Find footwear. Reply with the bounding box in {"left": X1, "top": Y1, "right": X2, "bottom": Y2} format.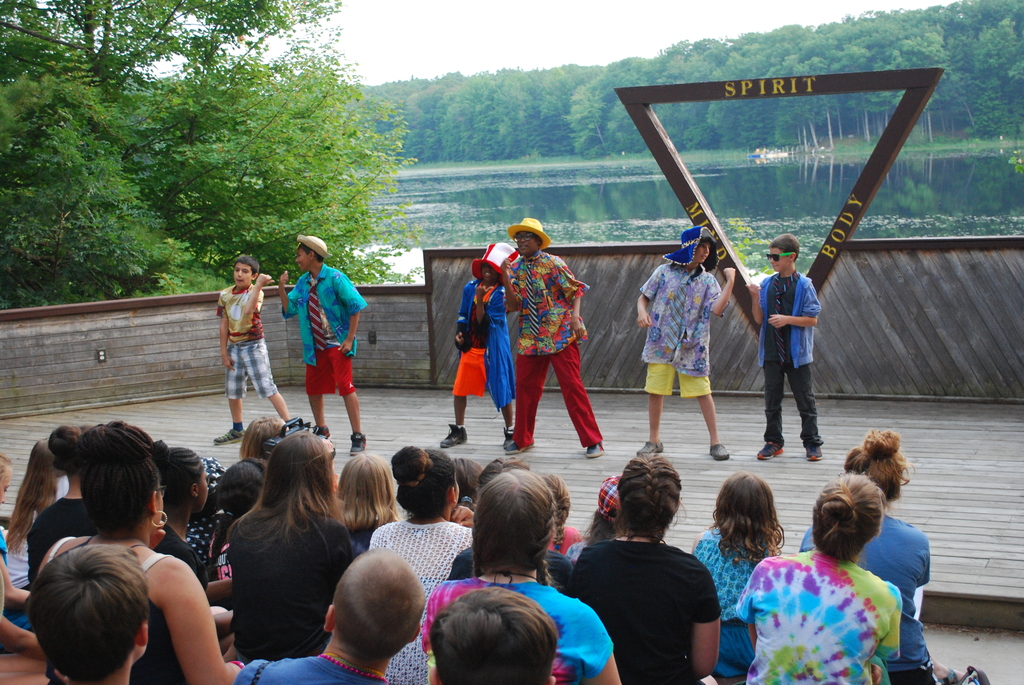
{"left": 757, "top": 436, "right": 787, "bottom": 459}.
